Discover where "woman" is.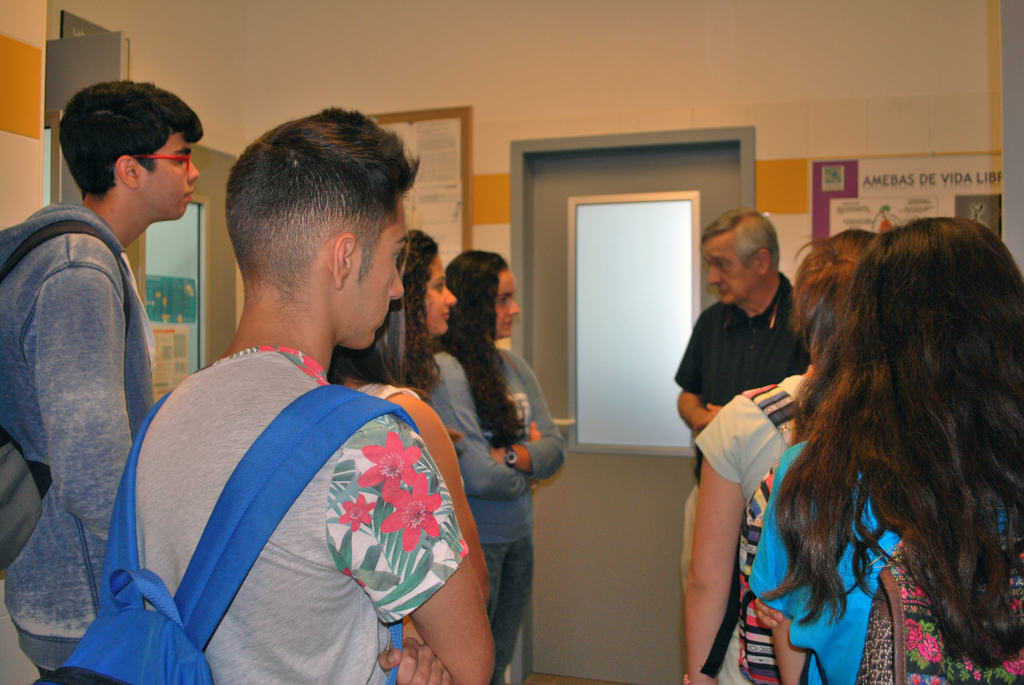
Discovered at rect(333, 246, 501, 599).
